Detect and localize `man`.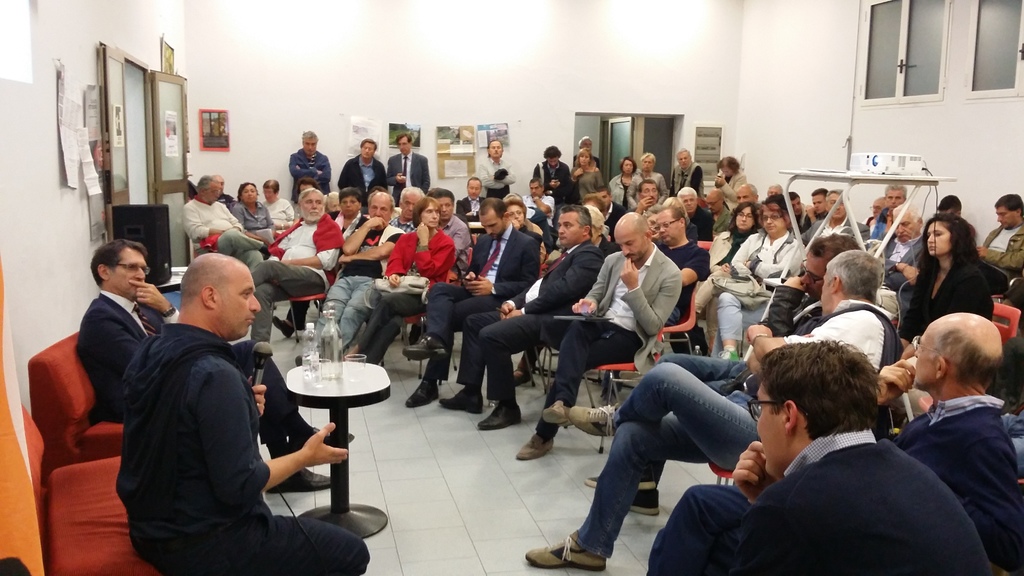
Localized at x1=649 y1=341 x2=977 y2=575.
